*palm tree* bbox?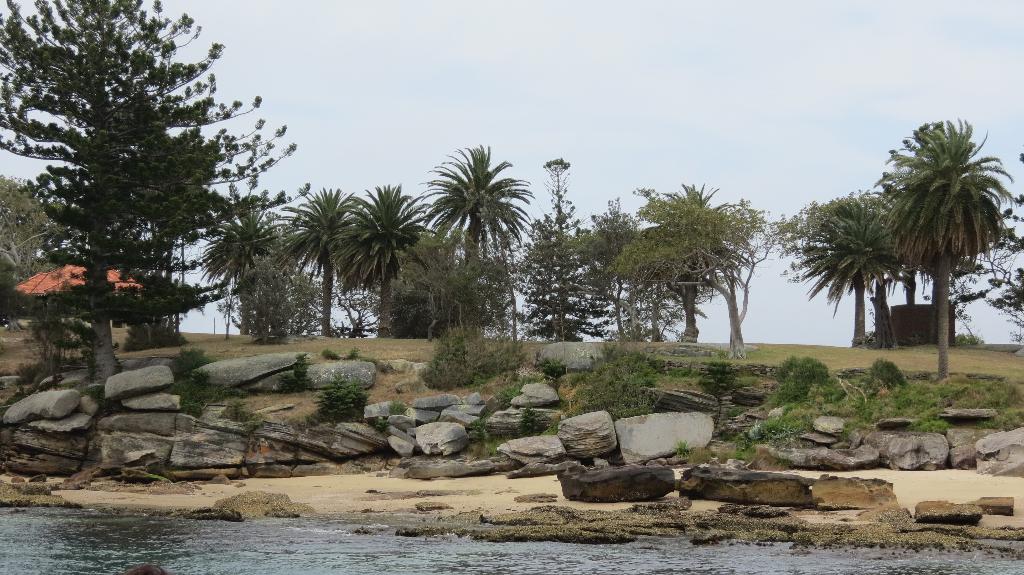
(417, 139, 519, 364)
